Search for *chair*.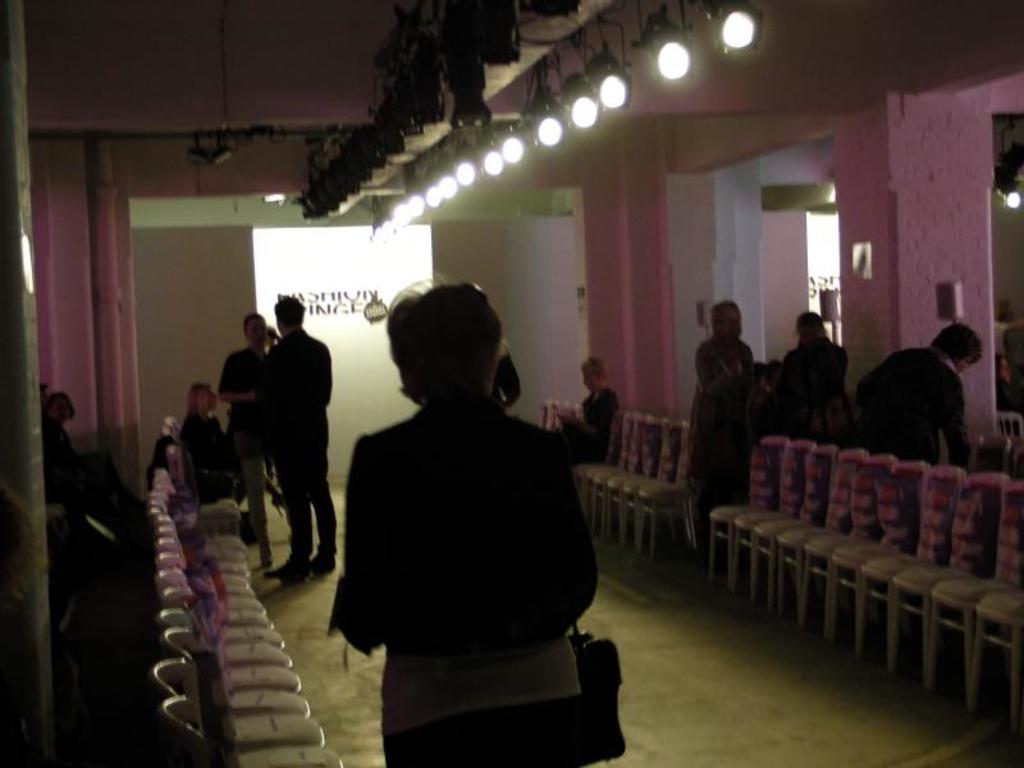
Found at [left=800, top=453, right=874, bottom=643].
